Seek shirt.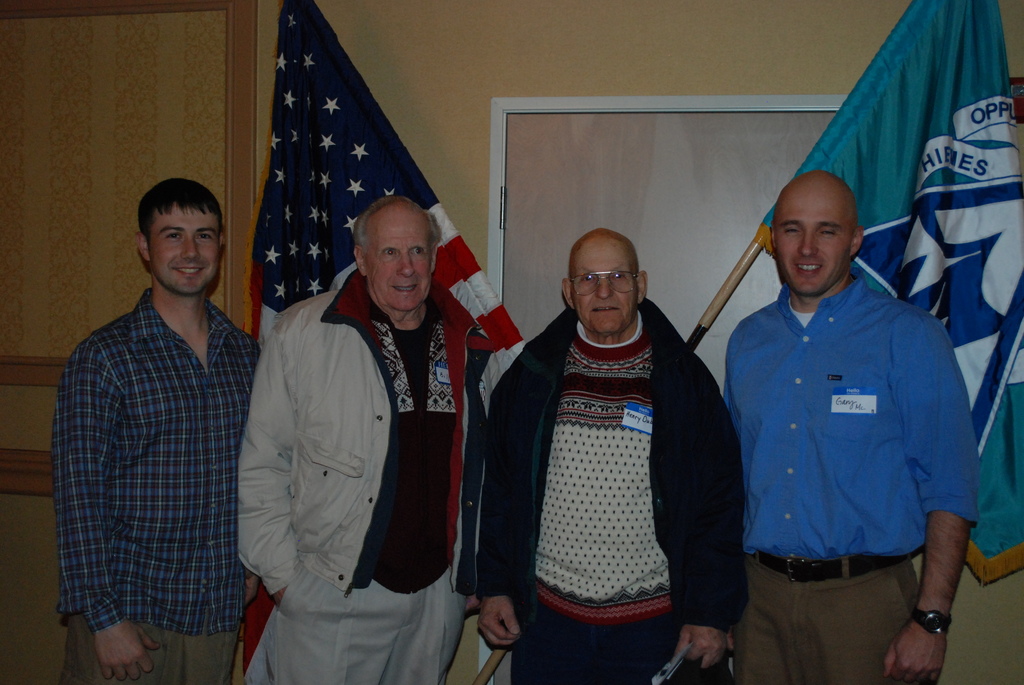
721,265,982,564.
